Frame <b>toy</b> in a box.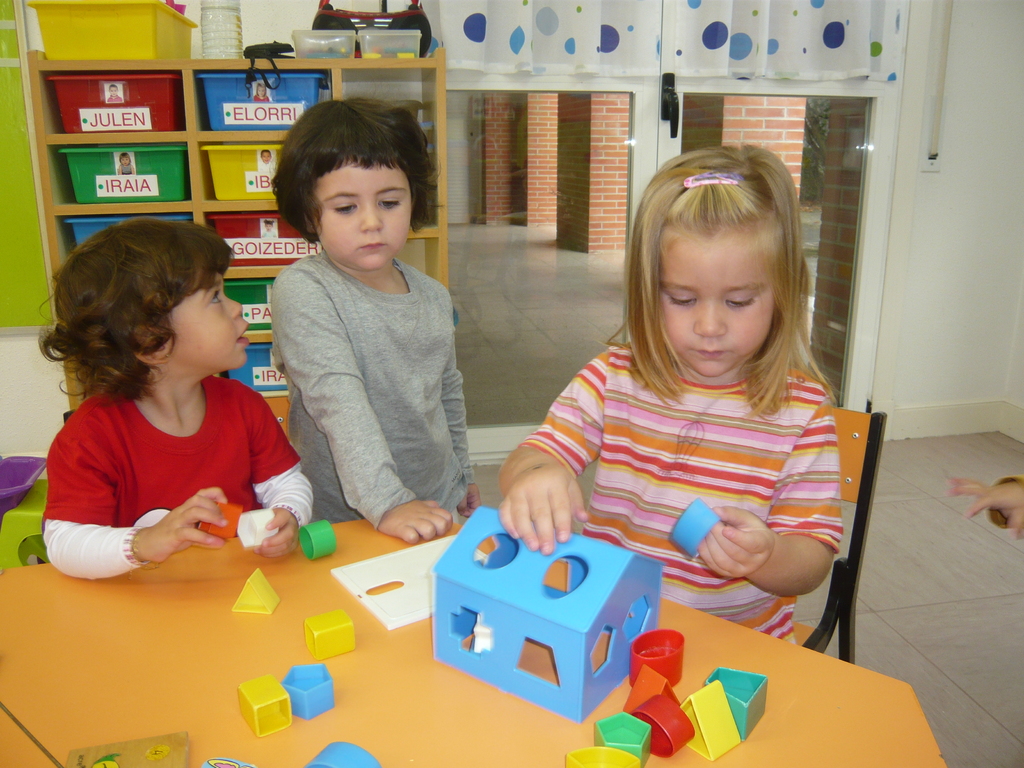
BBox(307, 735, 383, 767).
